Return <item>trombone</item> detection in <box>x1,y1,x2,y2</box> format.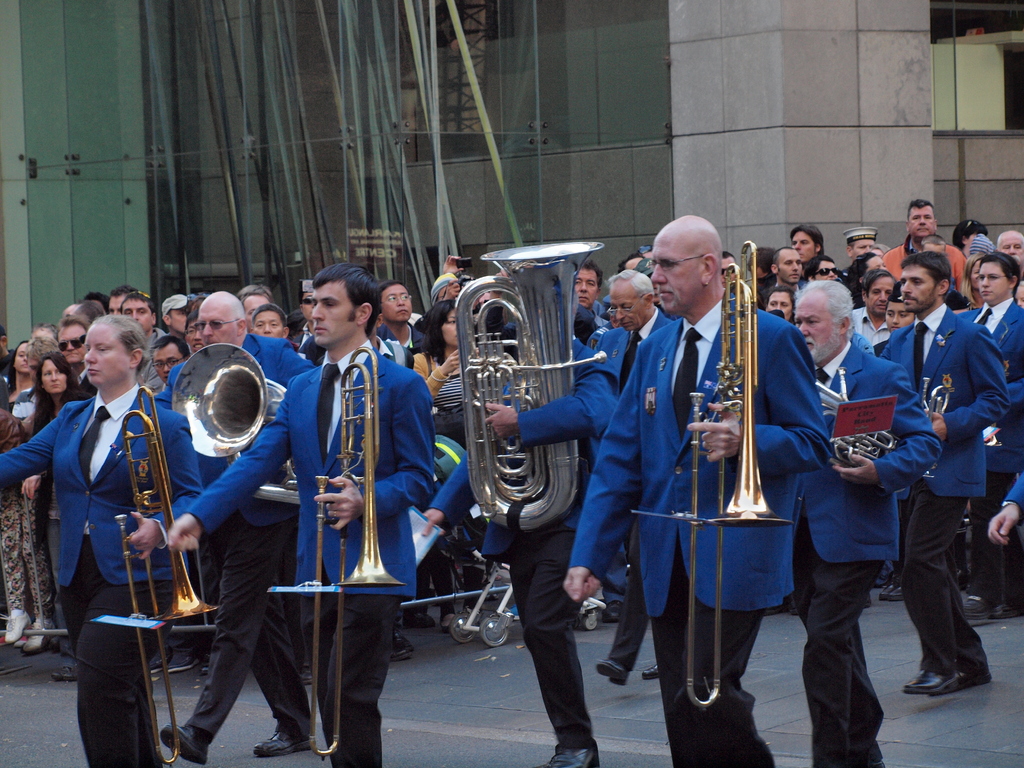
<box>117,380,214,761</box>.
